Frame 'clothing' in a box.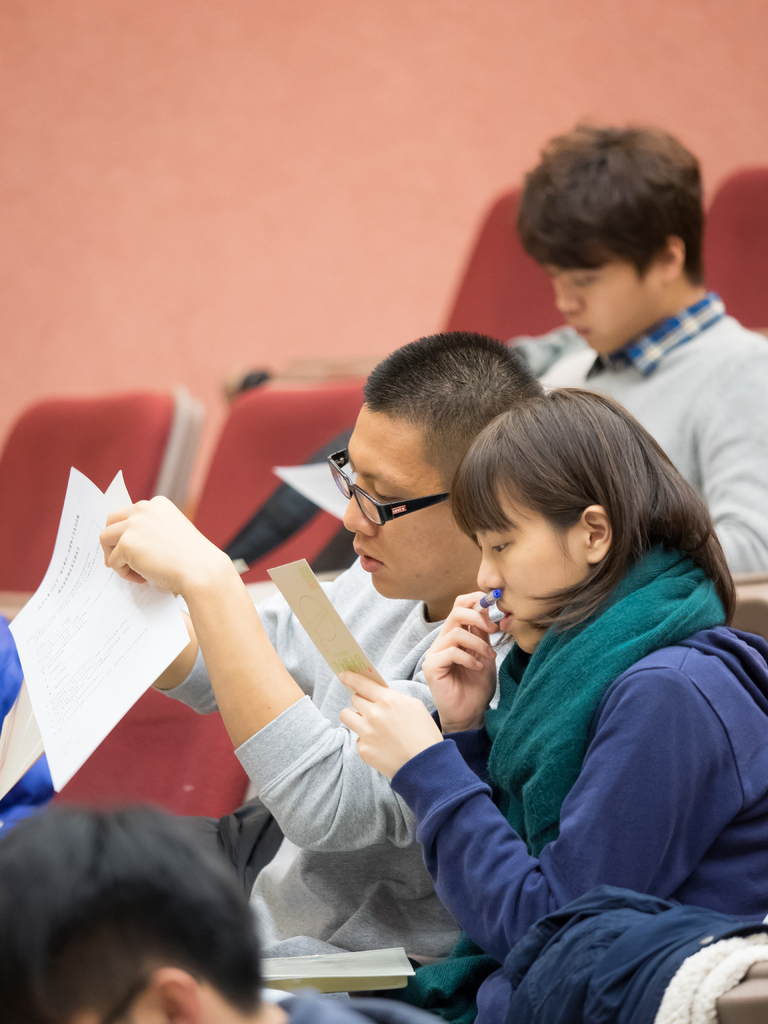
(483, 304, 767, 596).
